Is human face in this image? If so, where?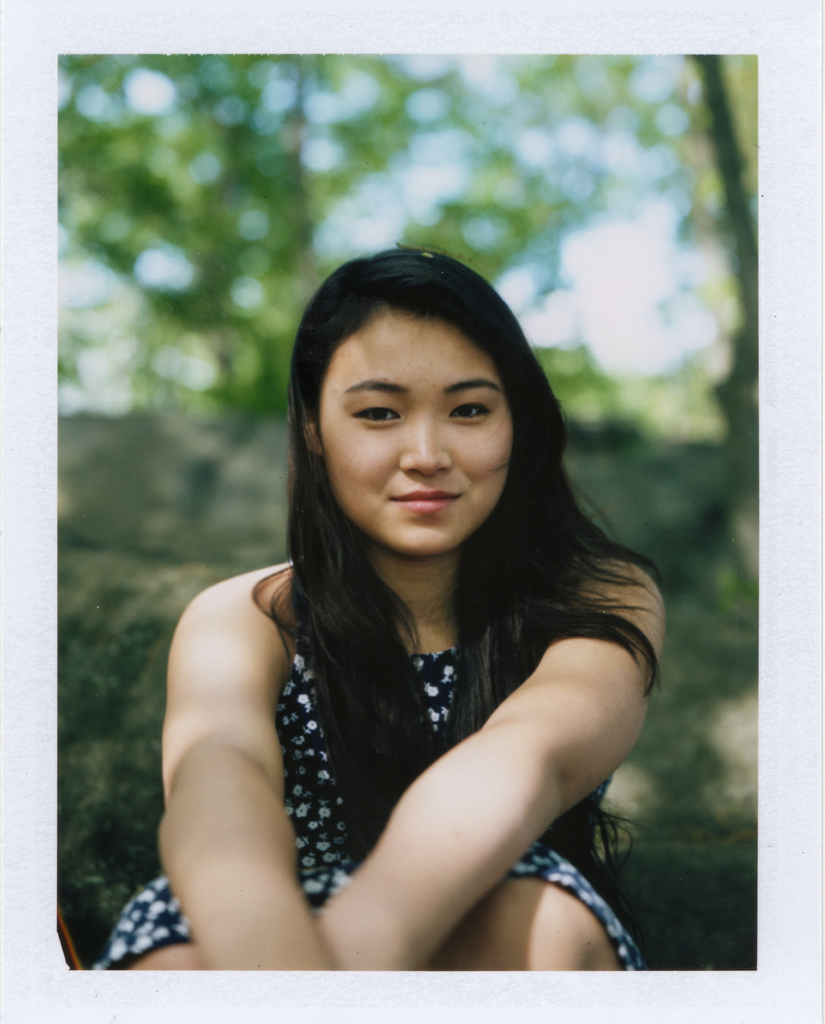
Yes, at (318,310,518,564).
